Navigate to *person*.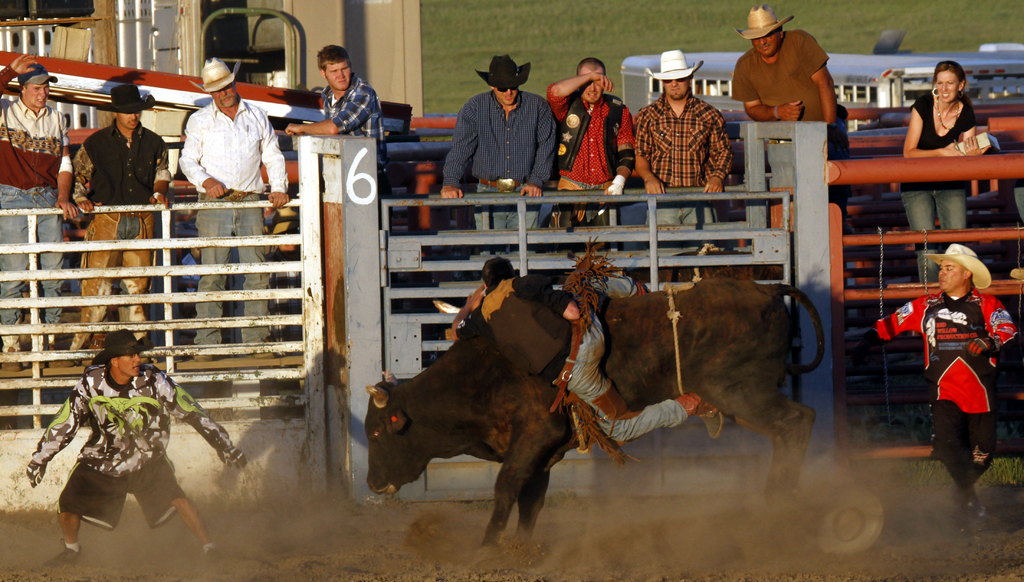
Navigation target: [20, 318, 268, 581].
